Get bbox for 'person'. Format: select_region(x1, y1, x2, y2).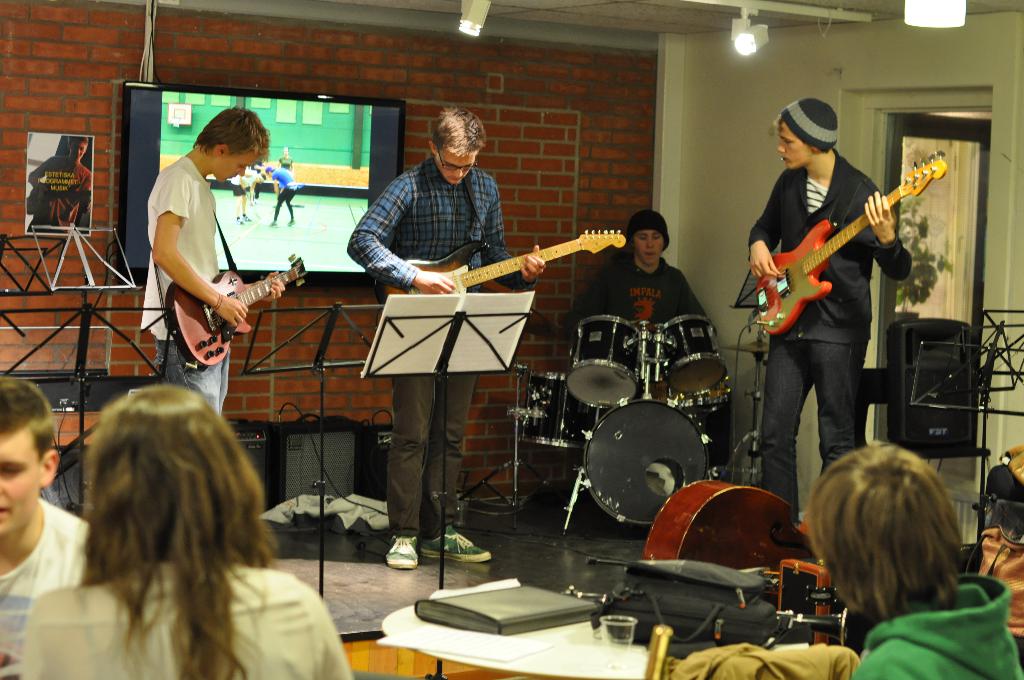
select_region(347, 108, 547, 568).
